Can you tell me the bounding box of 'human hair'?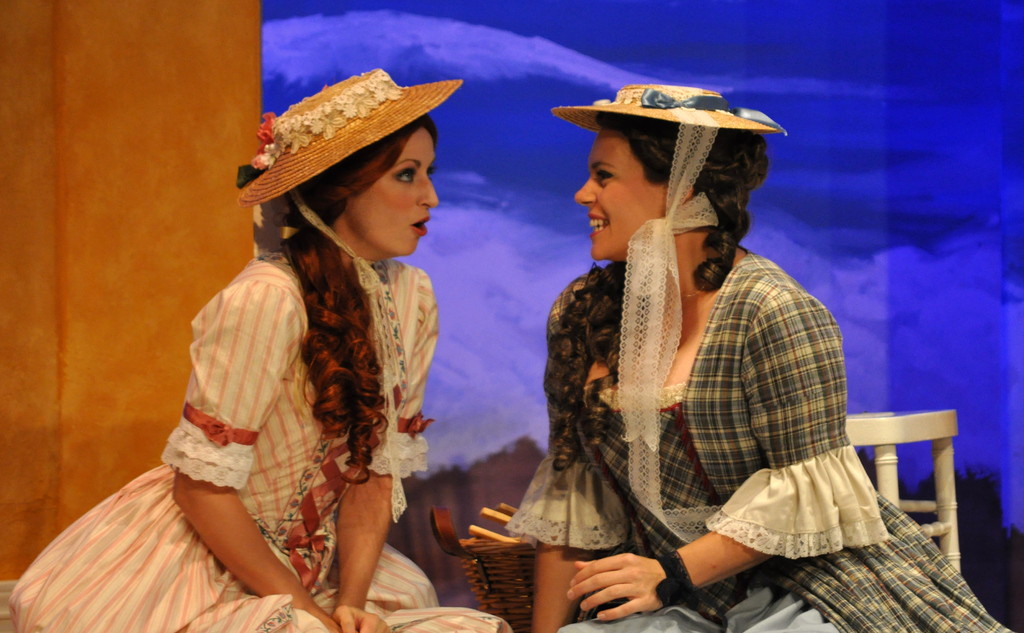
Rect(543, 111, 765, 467).
